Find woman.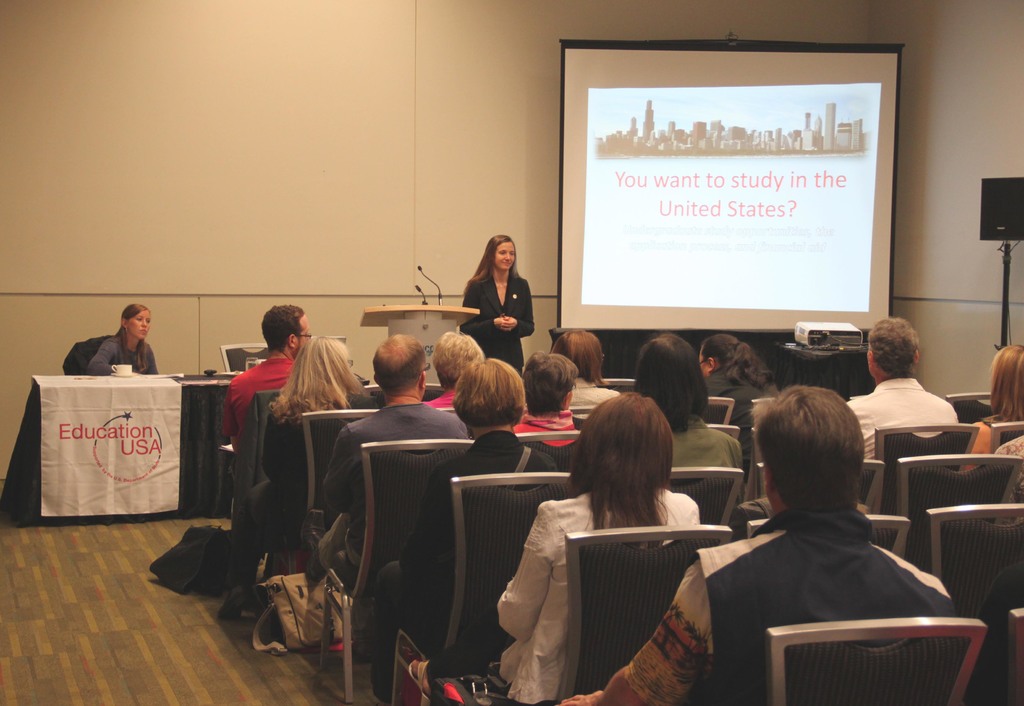
bbox=(965, 345, 1023, 475).
